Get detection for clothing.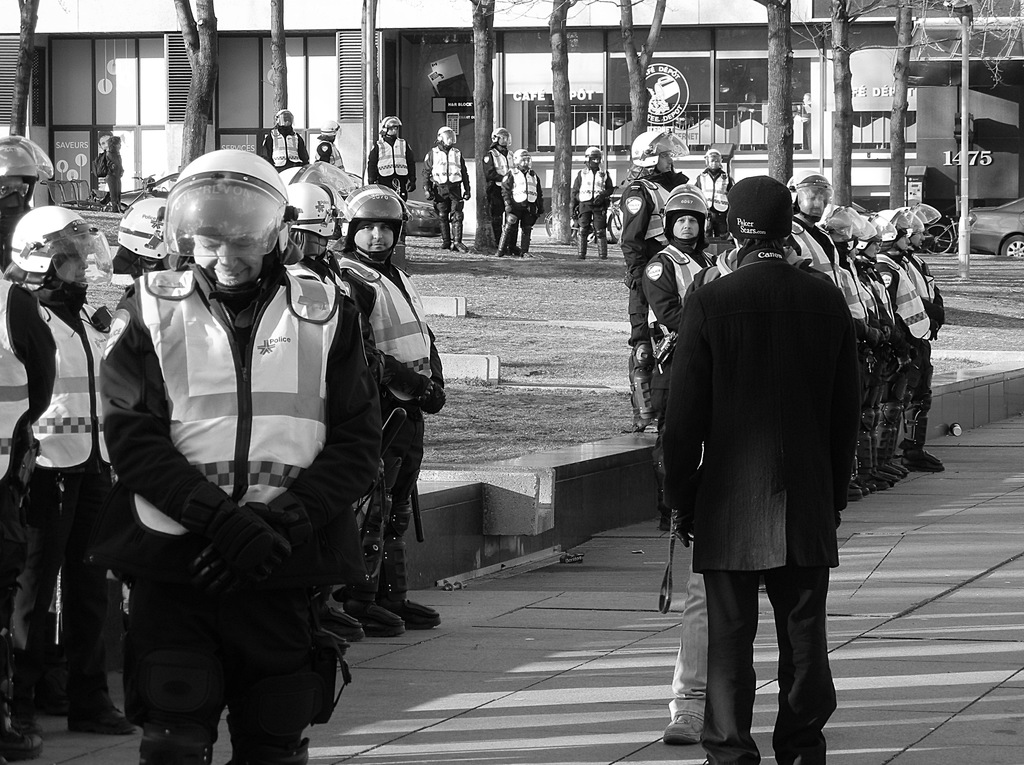
Detection: box=[619, 158, 703, 361].
